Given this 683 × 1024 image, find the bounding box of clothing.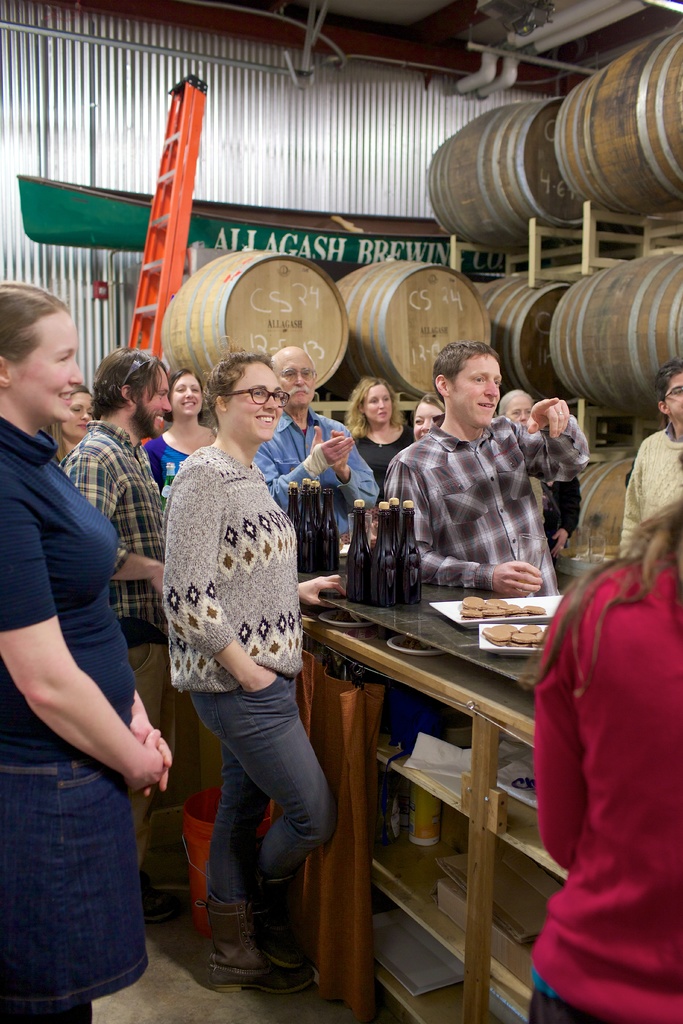
<box>256,412,381,561</box>.
